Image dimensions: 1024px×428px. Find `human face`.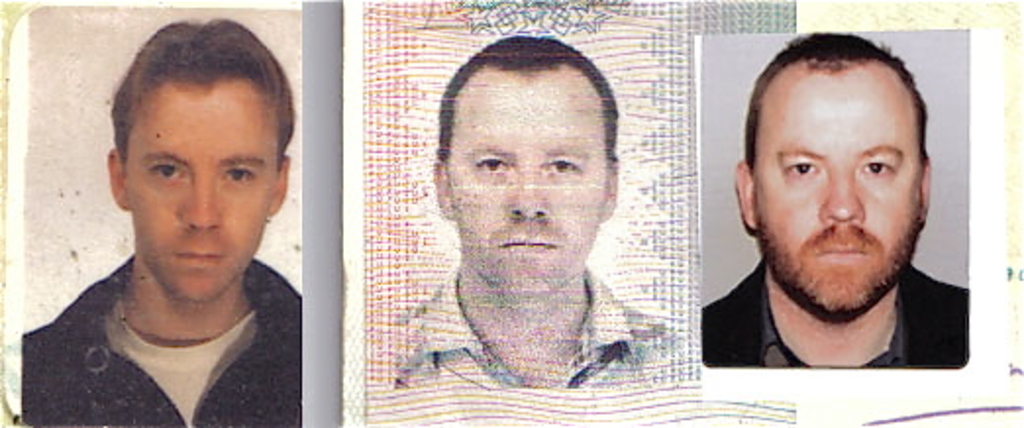
(x1=745, y1=61, x2=916, y2=326).
